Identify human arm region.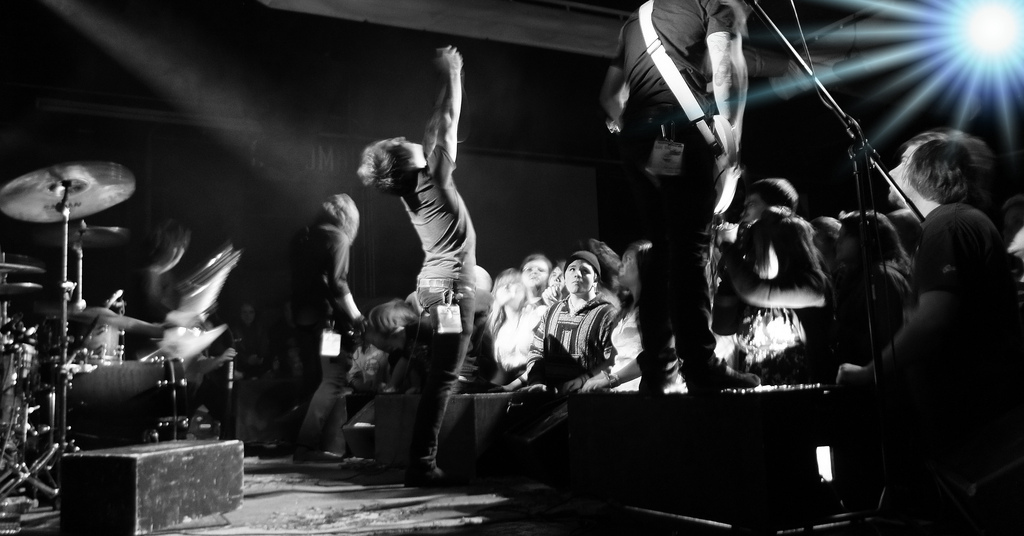
Region: bbox=[132, 271, 201, 327].
